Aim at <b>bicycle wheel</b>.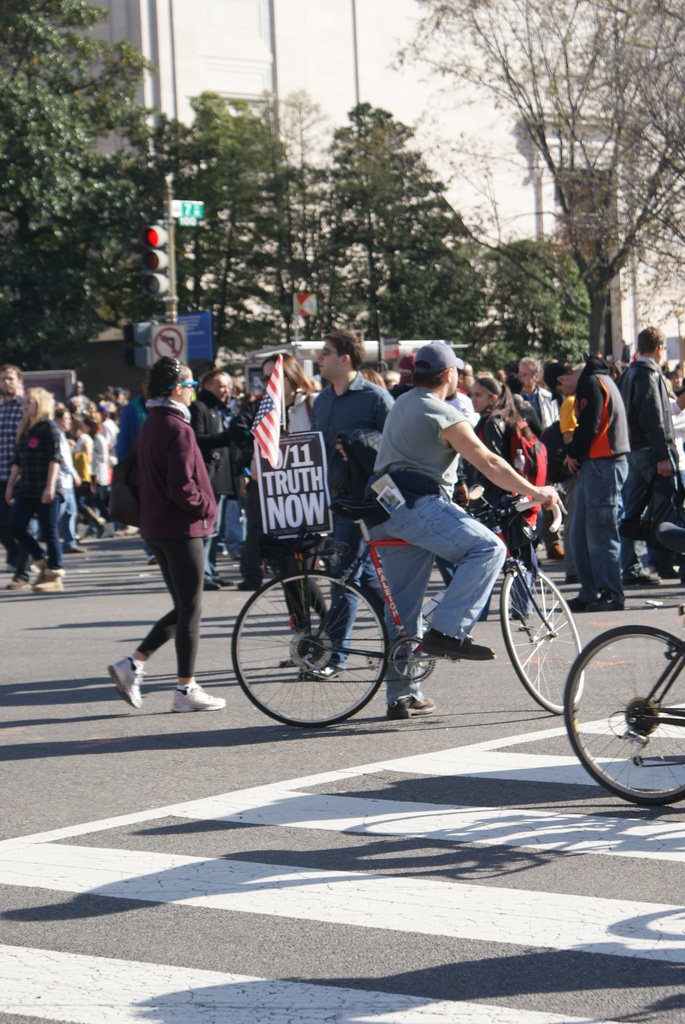
Aimed at select_region(229, 569, 387, 730).
